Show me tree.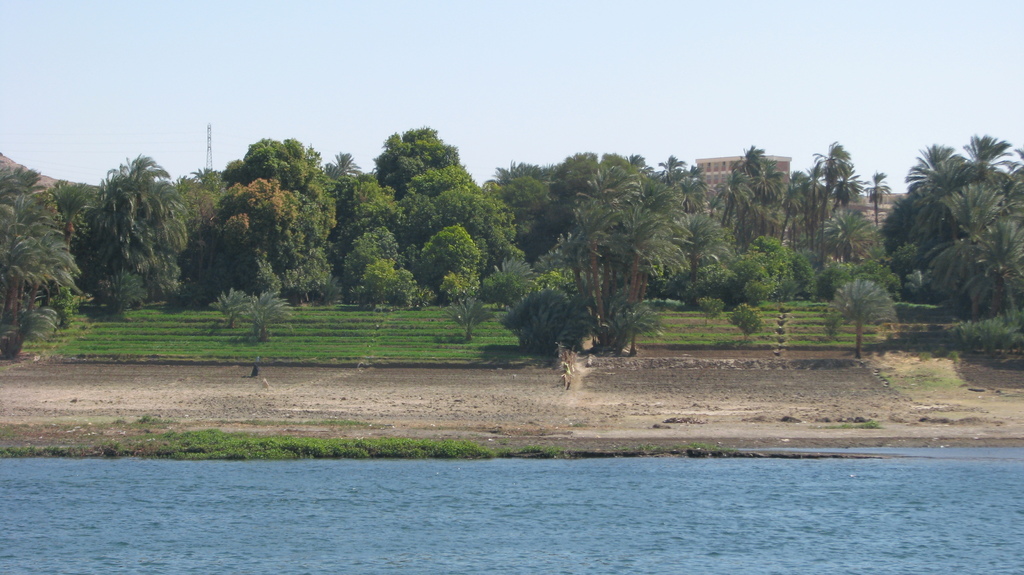
tree is here: <bbox>971, 223, 1023, 325</bbox>.
